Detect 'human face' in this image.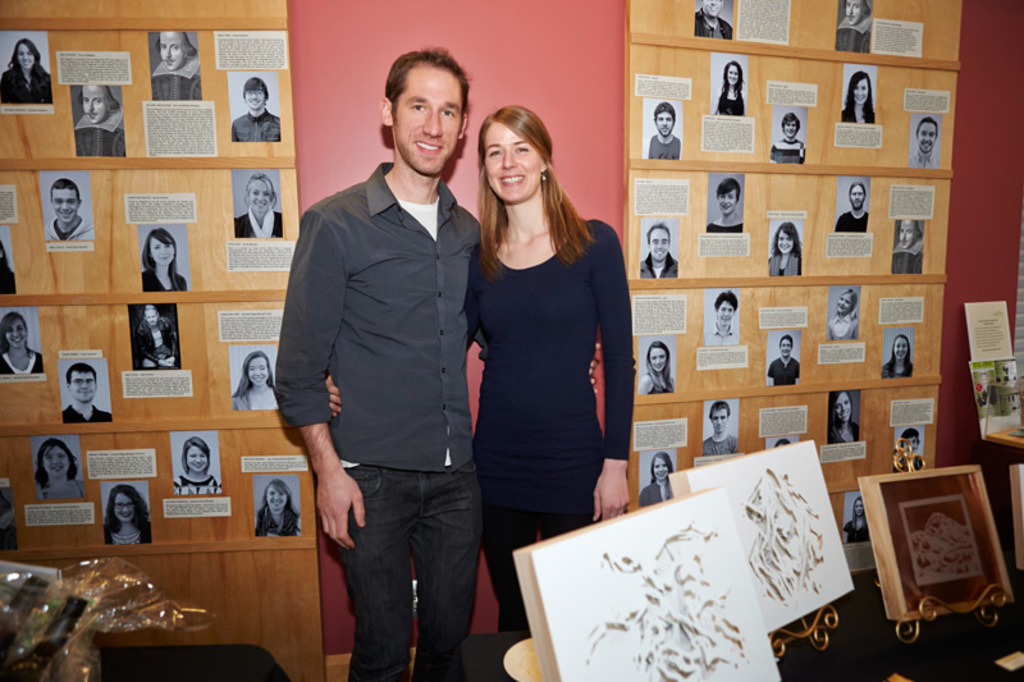
Detection: bbox=(658, 104, 676, 131).
